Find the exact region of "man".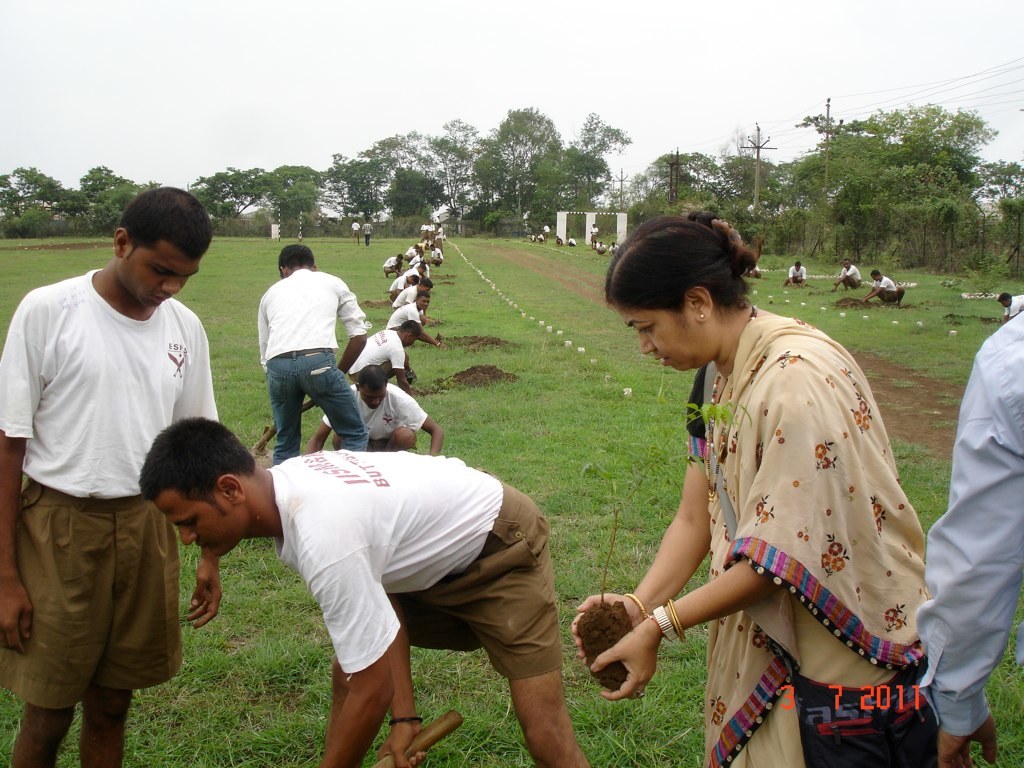
Exact region: <bbox>349, 217, 359, 242</bbox>.
